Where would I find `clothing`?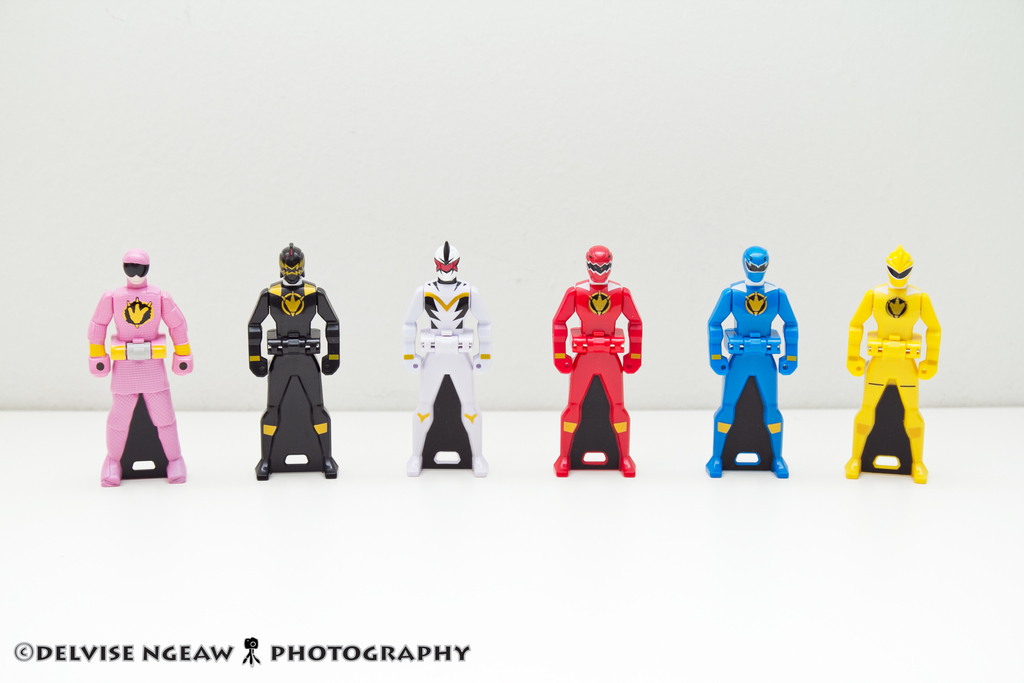
At (245,276,337,474).
